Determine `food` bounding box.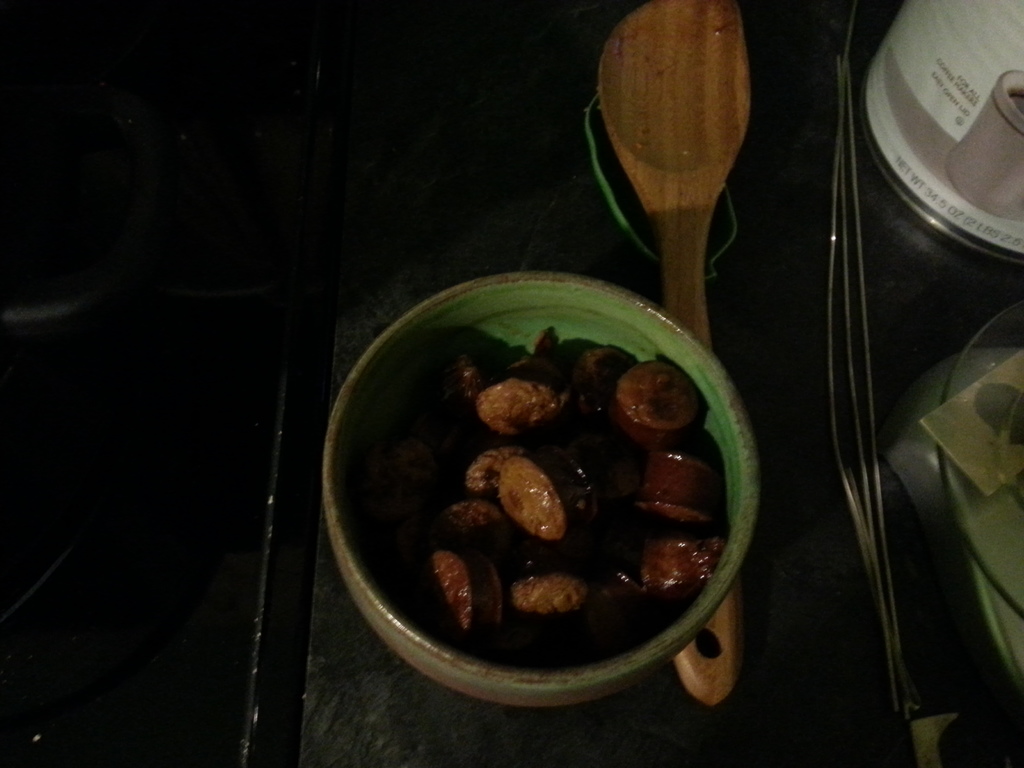
Determined: (x1=376, y1=301, x2=744, y2=684).
